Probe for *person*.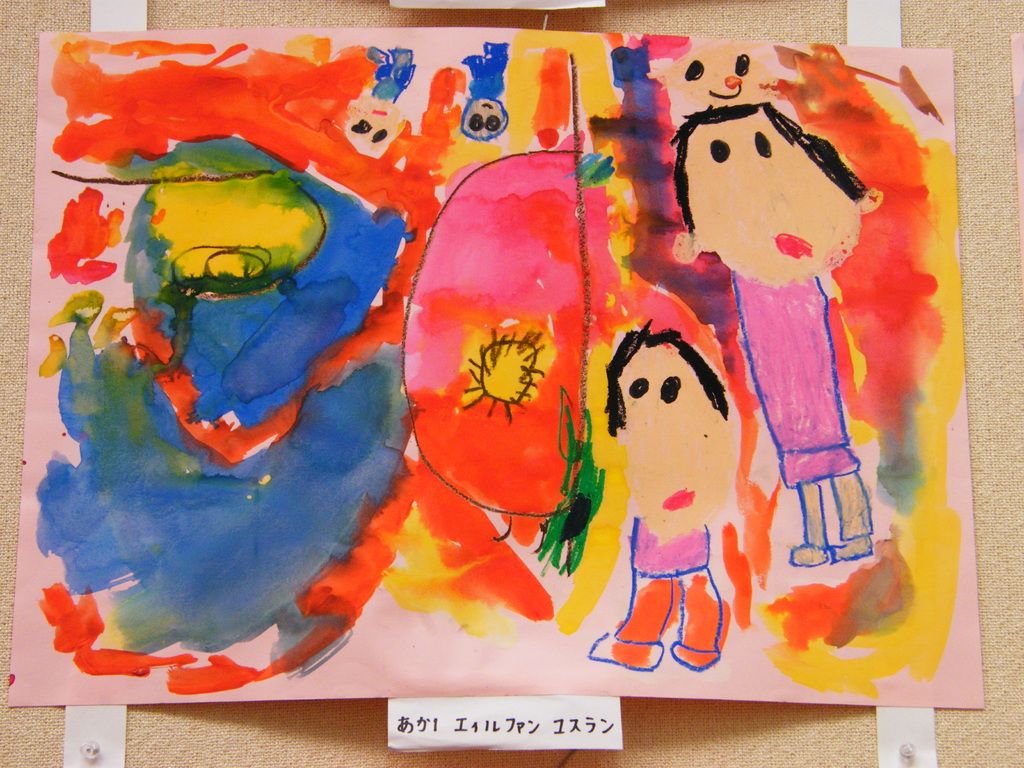
Probe result: x1=584, y1=321, x2=735, y2=669.
